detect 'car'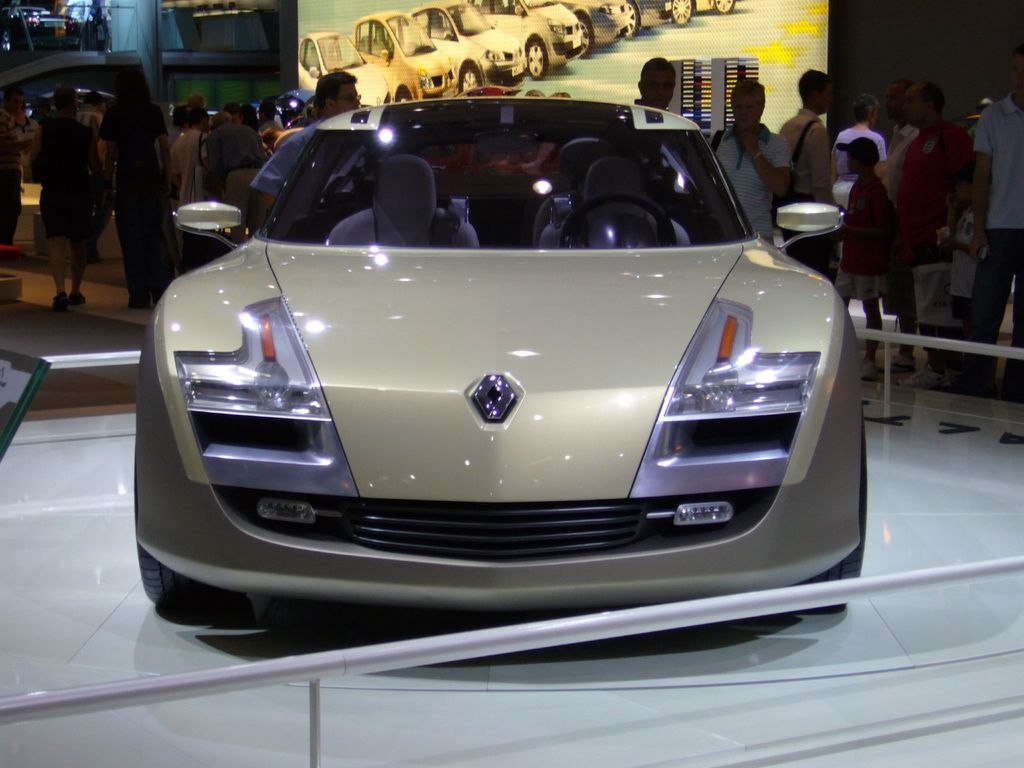
557/0/631/53
